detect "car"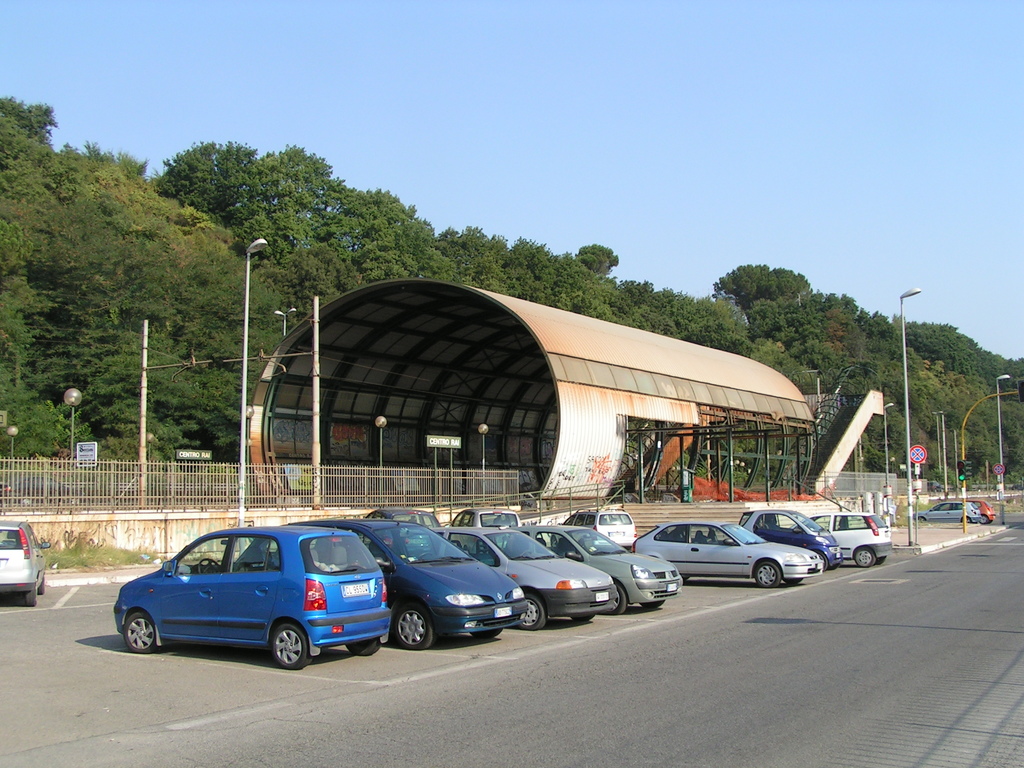
<box>0,527,52,607</box>
